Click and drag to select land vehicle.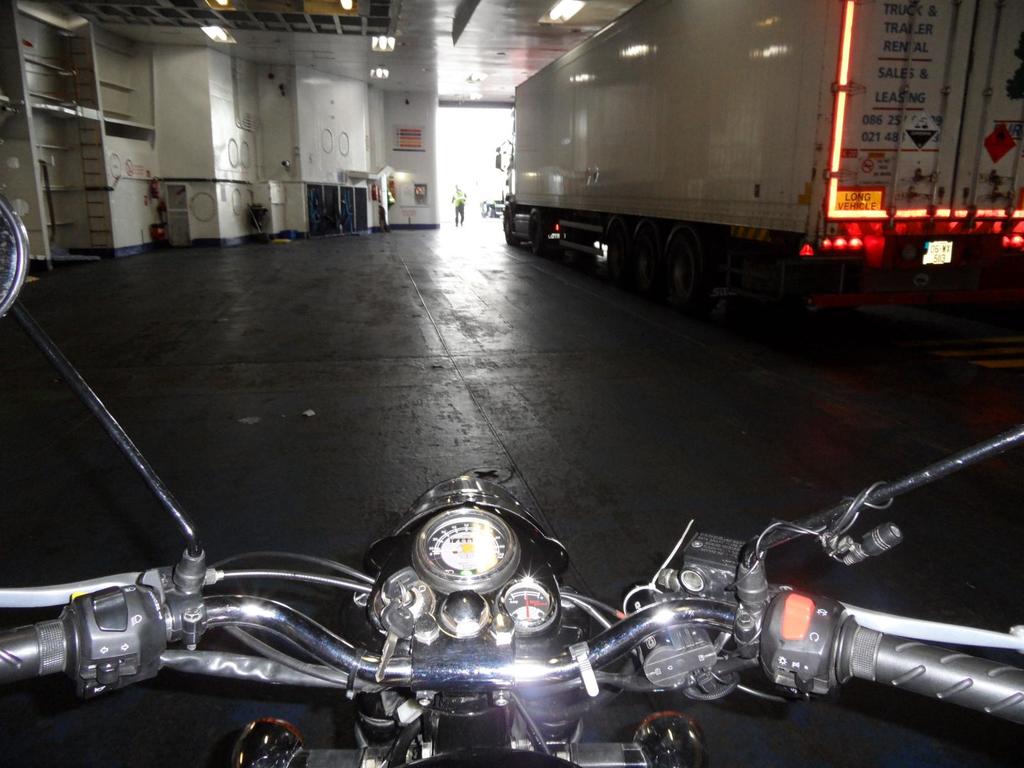
Selection: <region>49, 259, 984, 767</region>.
